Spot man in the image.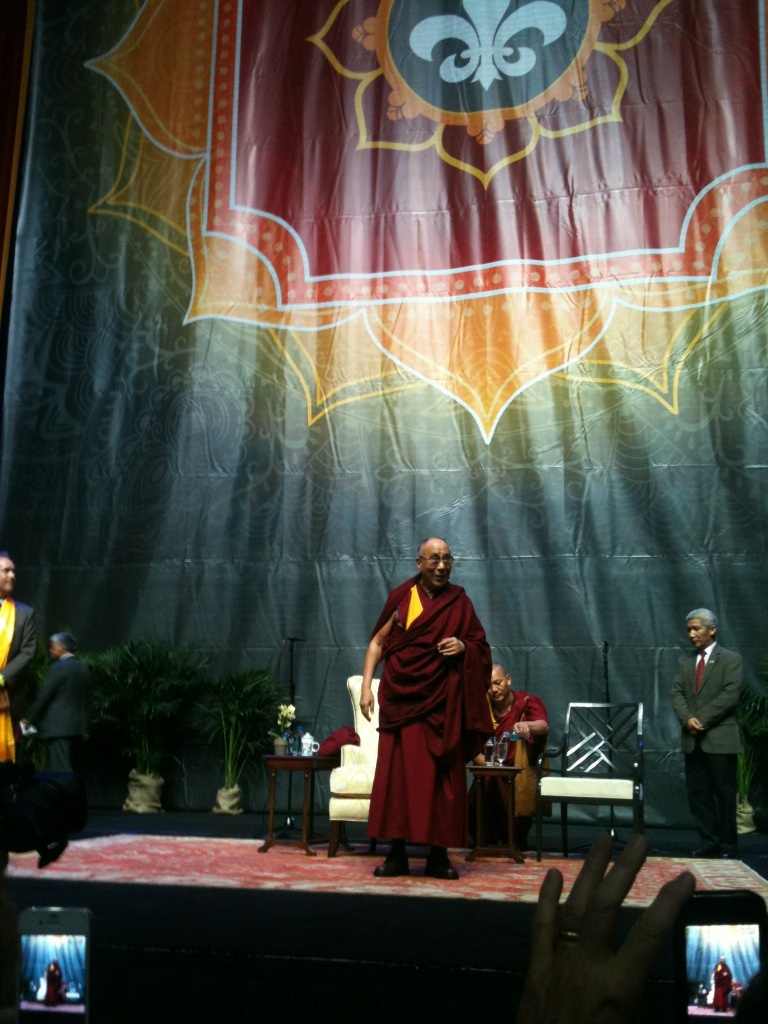
man found at pyautogui.locateOnScreen(0, 547, 42, 789).
